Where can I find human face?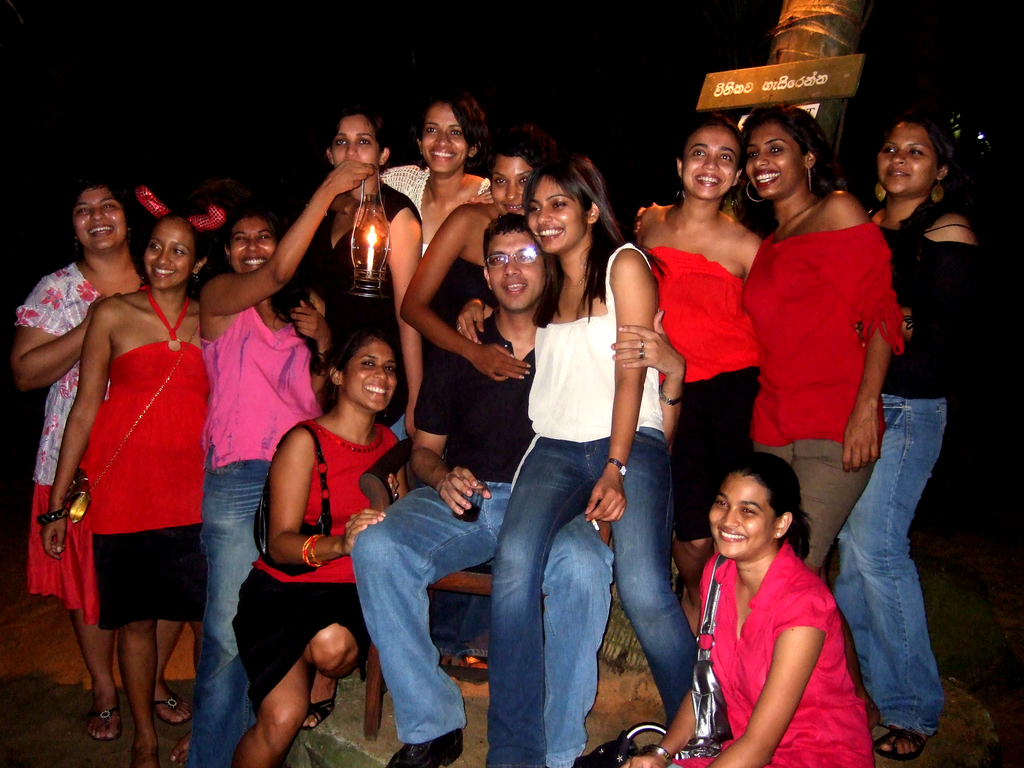
You can find it at crop(145, 220, 189, 286).
